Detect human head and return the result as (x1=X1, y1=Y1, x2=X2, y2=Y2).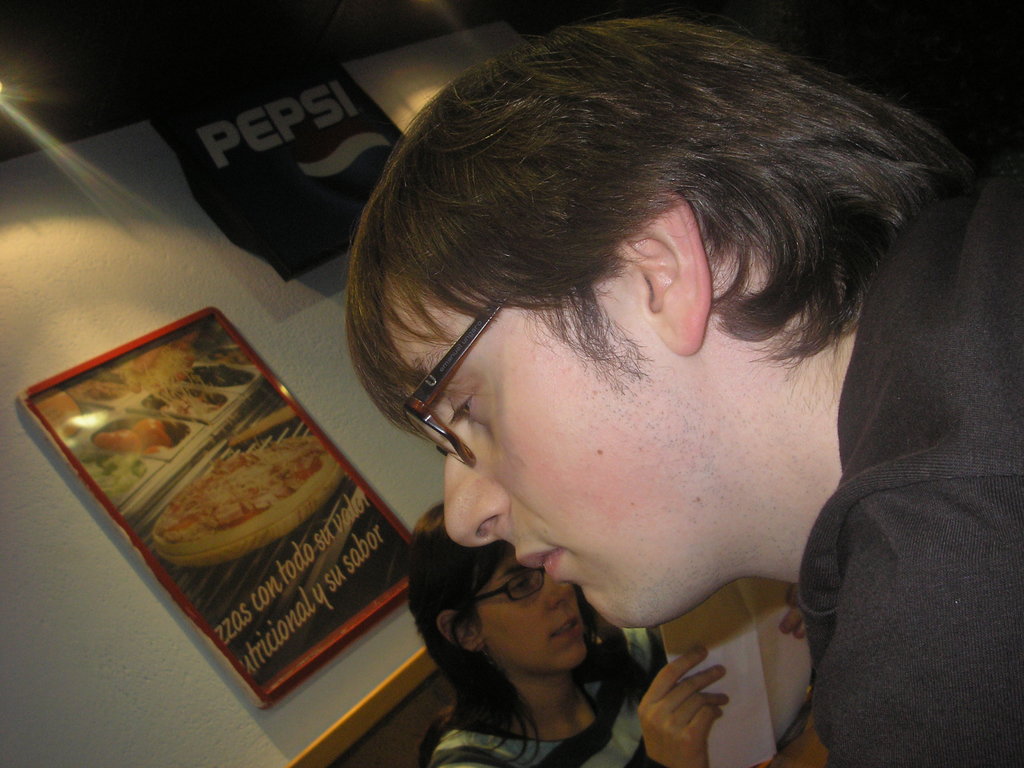
(x1=401, y1=499, x2=631, y2=679).
